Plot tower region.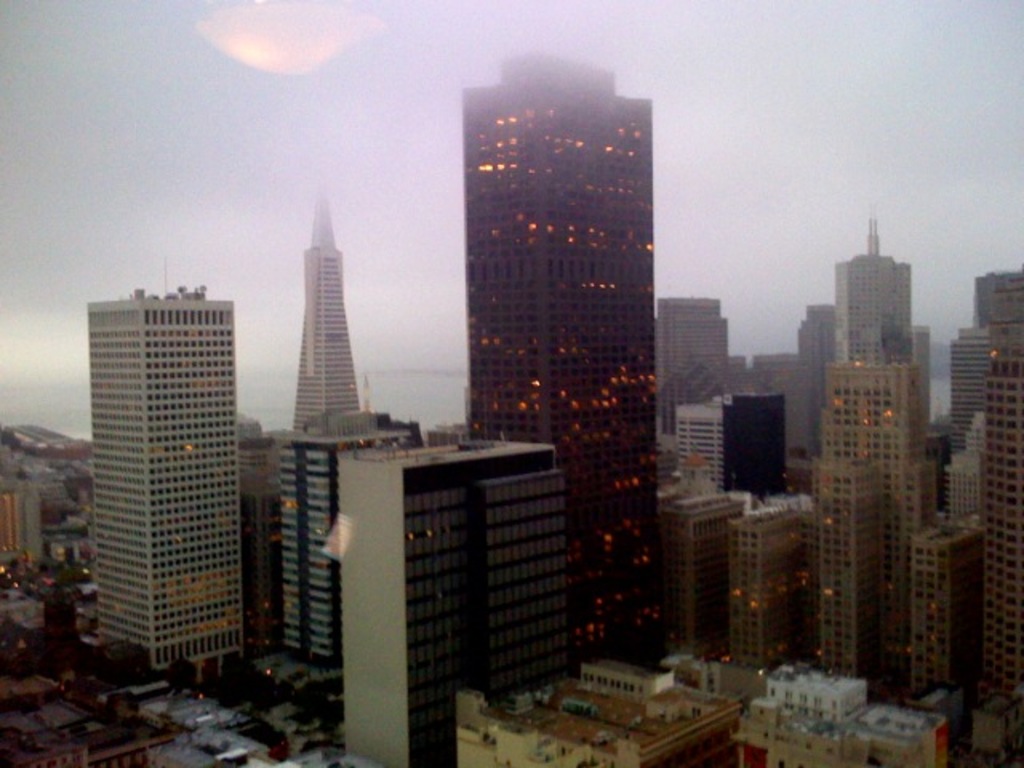
Plotted at 835:222:915:368.
